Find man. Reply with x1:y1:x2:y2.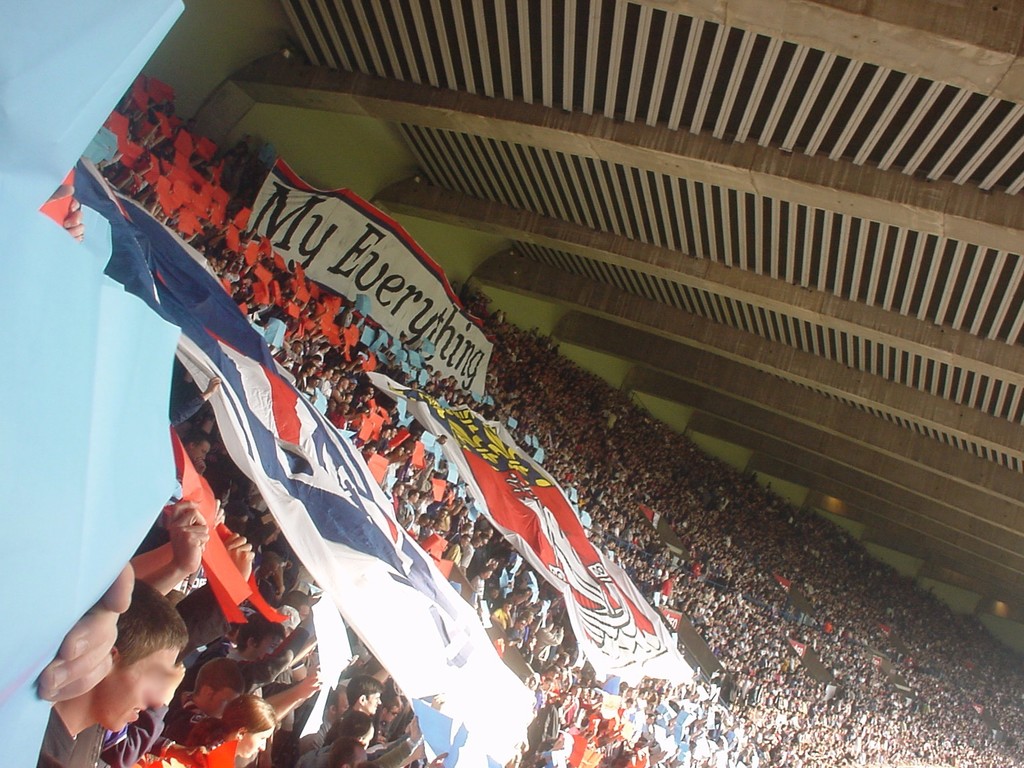
273:589:312:620.
